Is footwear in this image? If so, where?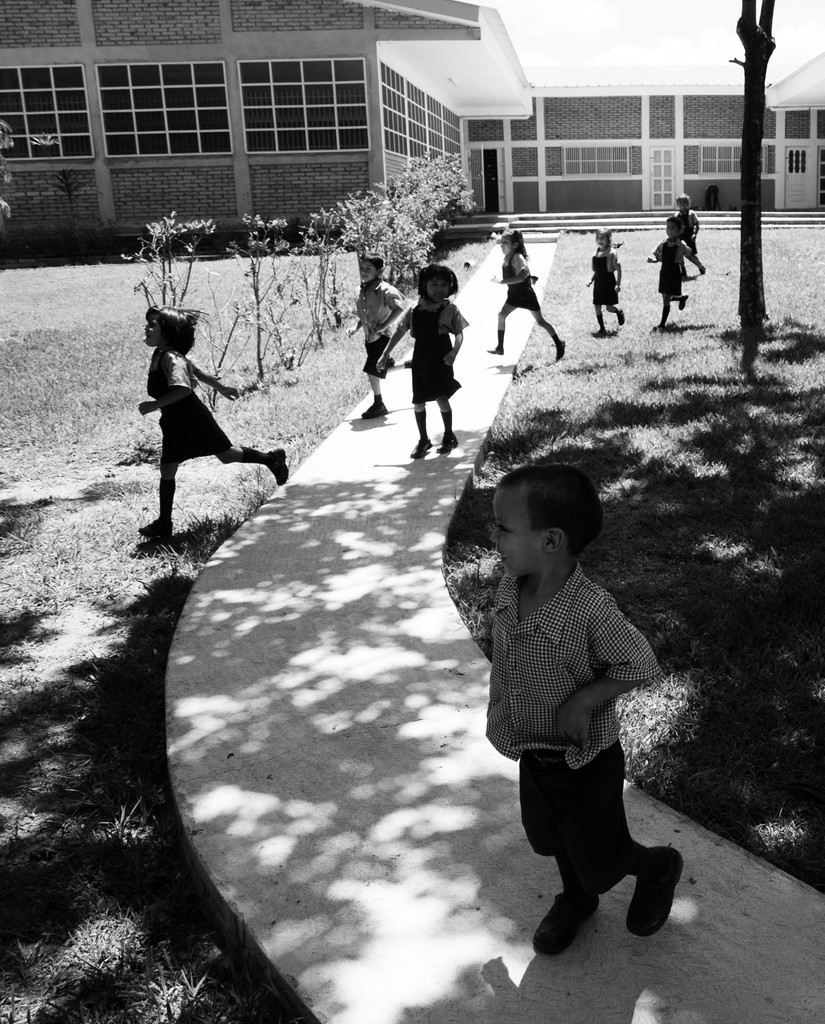
Yes, at (x1=257, y1=445, x2=285, y2=486).
